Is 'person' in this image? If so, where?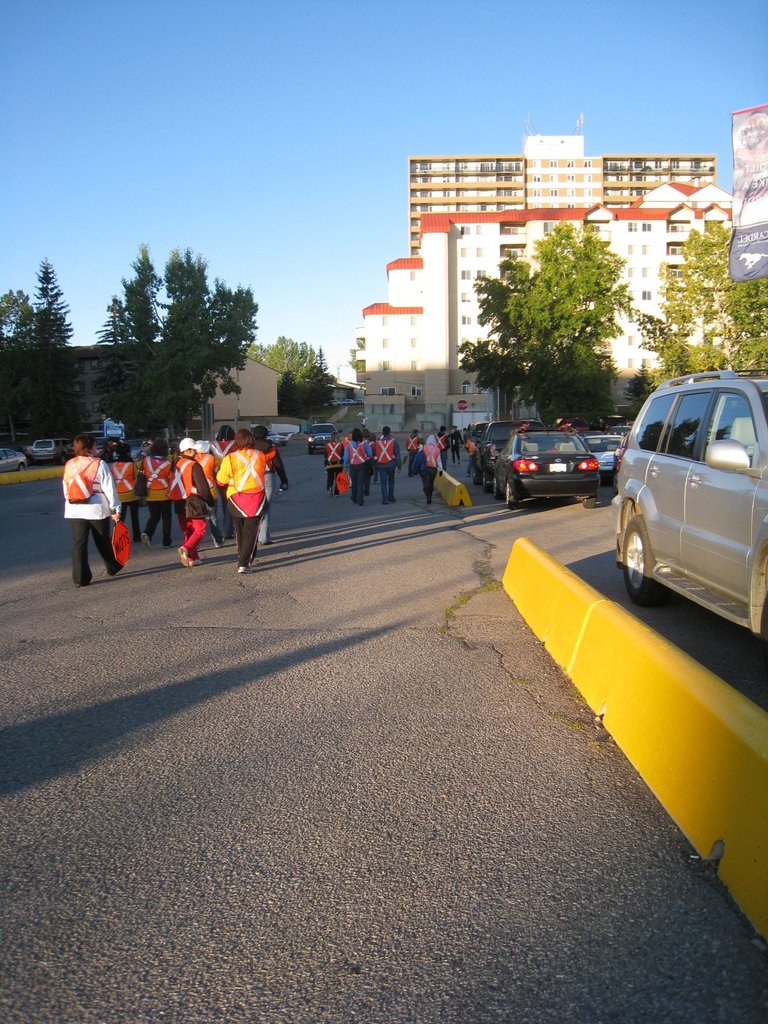
Yes, at (left=340, top=427, right=372, bottom=506).
